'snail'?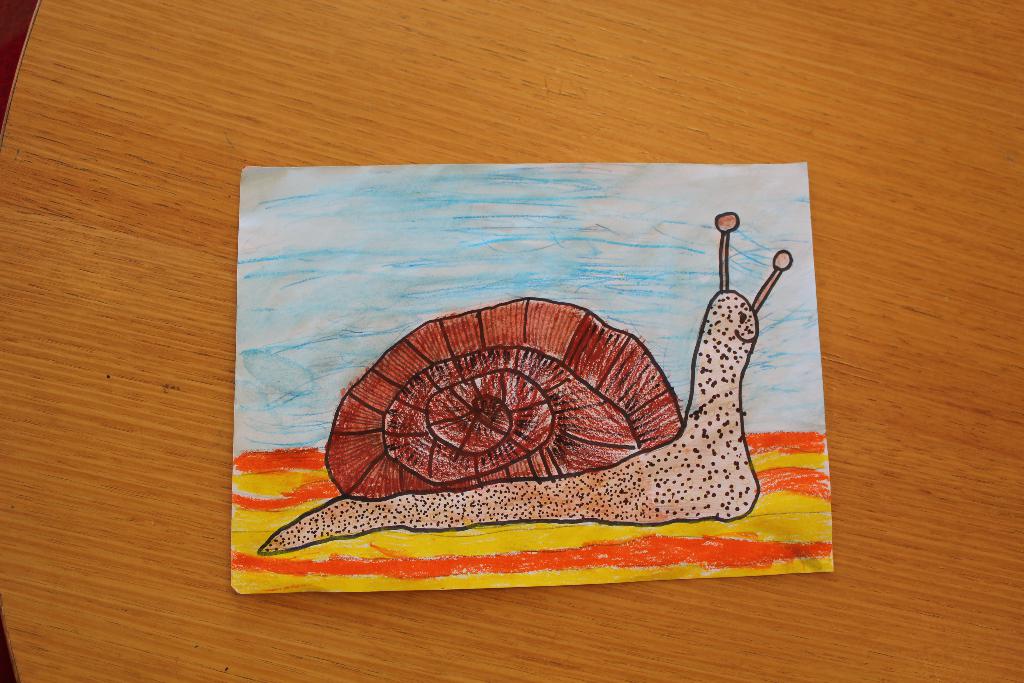
(257,210,794,561)
